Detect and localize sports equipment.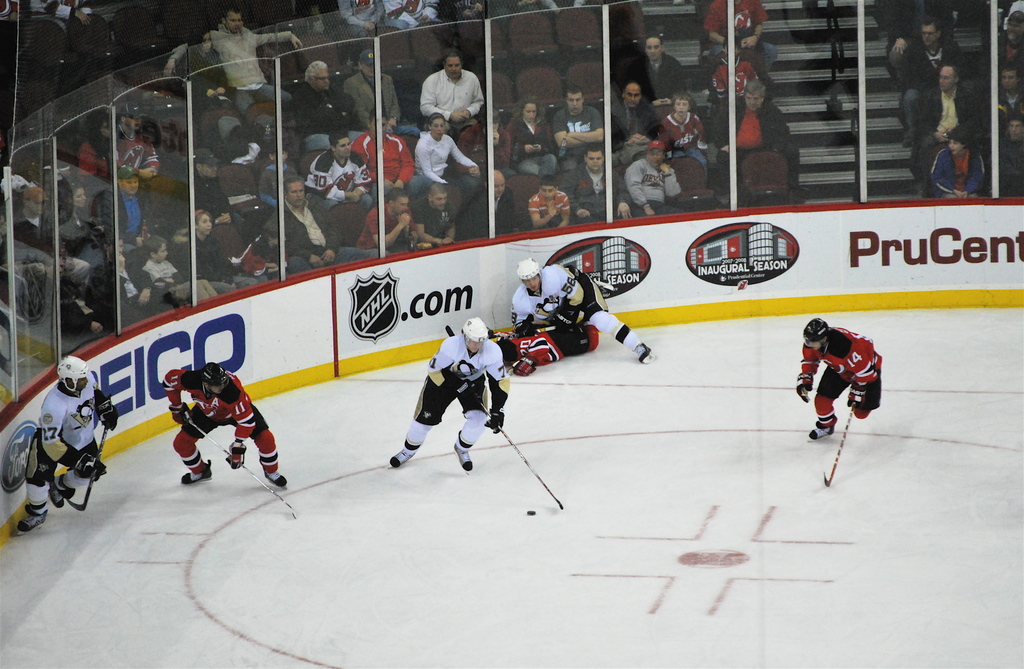
Localized at detection(179, 456, 213, 488).
